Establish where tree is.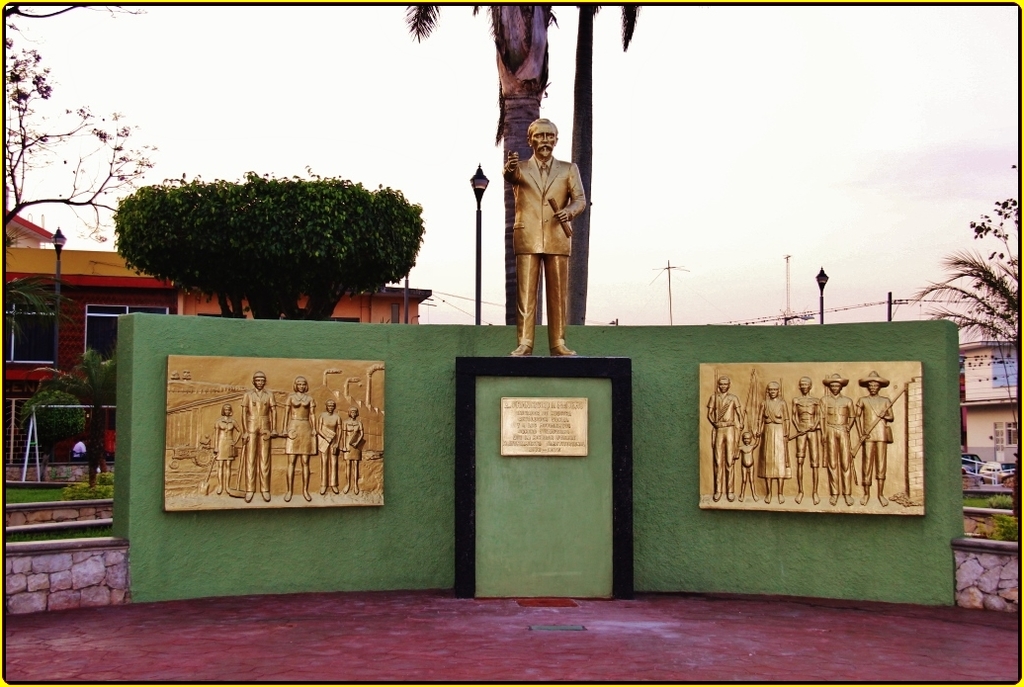
Established at l=403, t=0, r=643, b=327.
